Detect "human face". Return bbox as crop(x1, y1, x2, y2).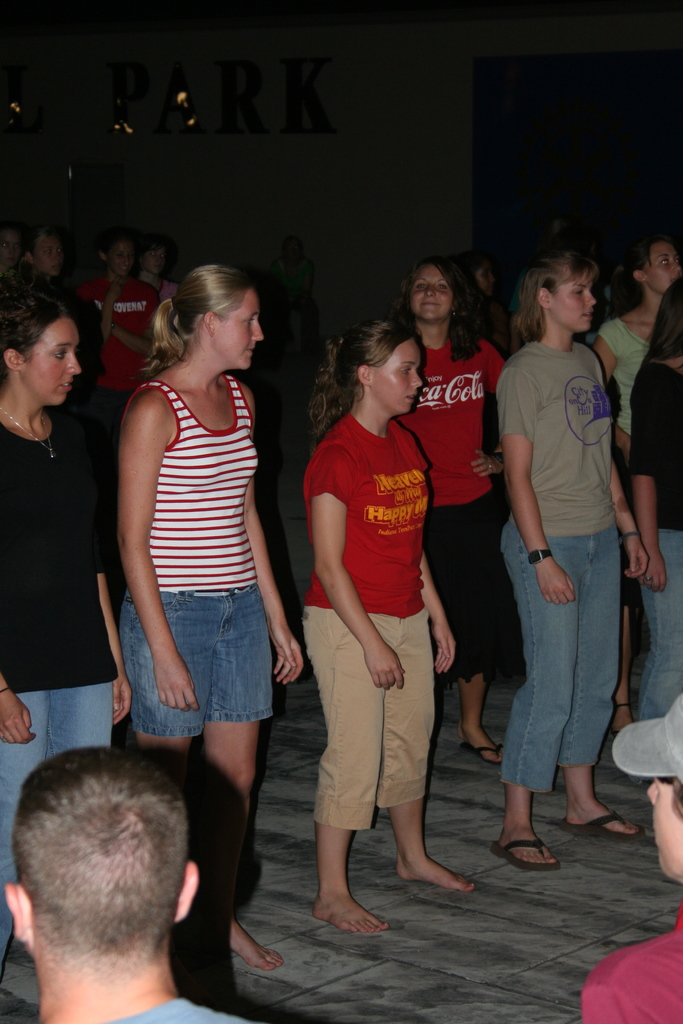
crop(639, 237, 681, 290).
